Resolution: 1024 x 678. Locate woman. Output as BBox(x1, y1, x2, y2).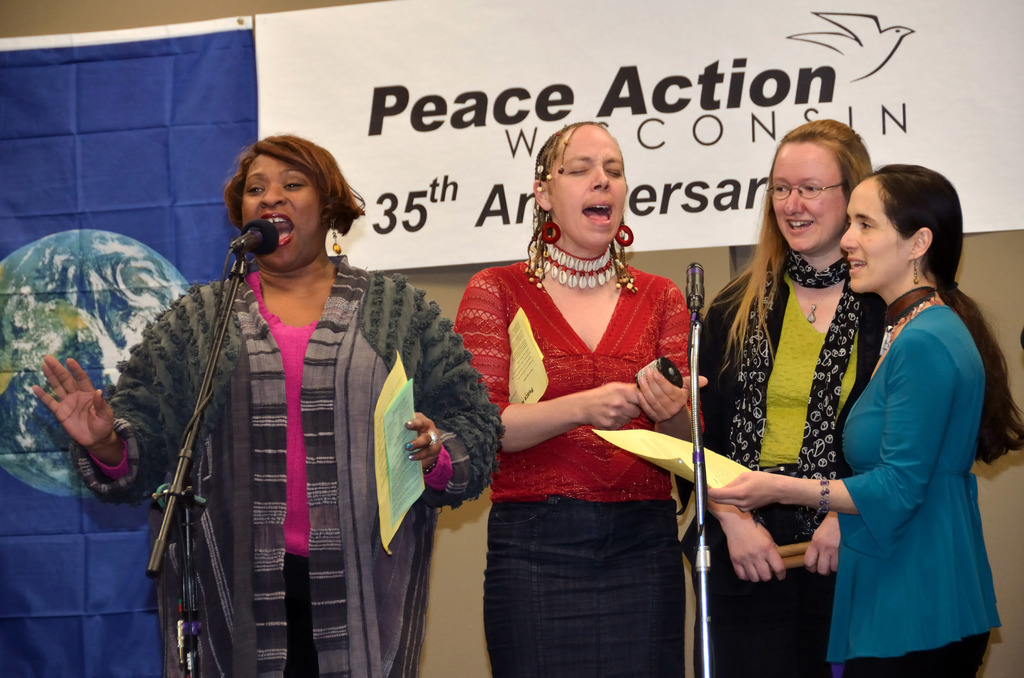
BBox(34, 131, 504, 677).
